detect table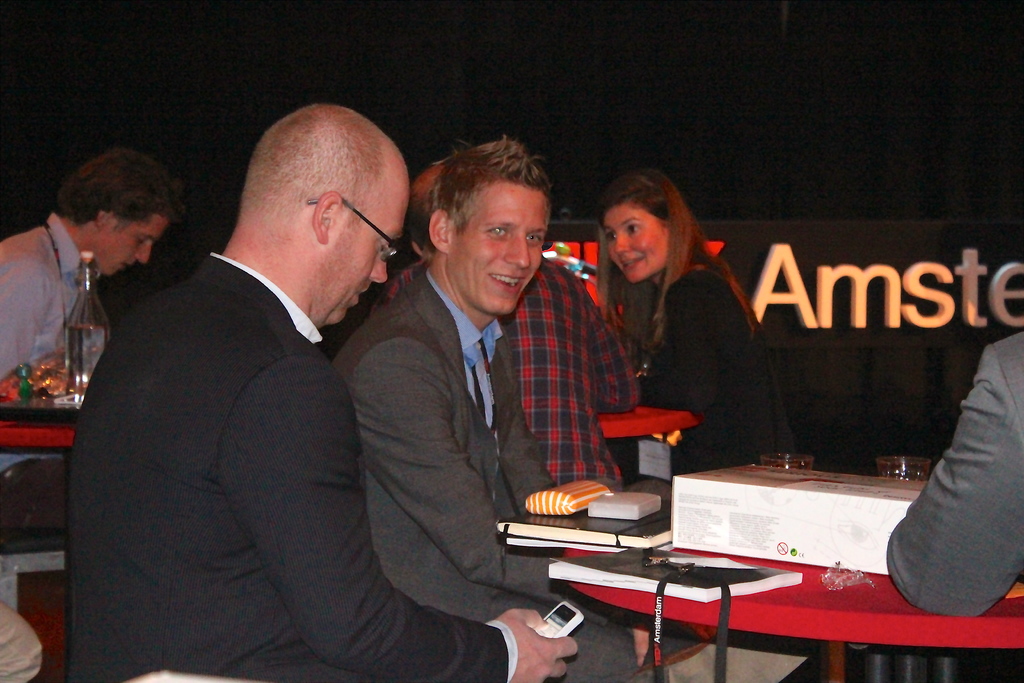
Rect(559, 502, 1023, 669)
